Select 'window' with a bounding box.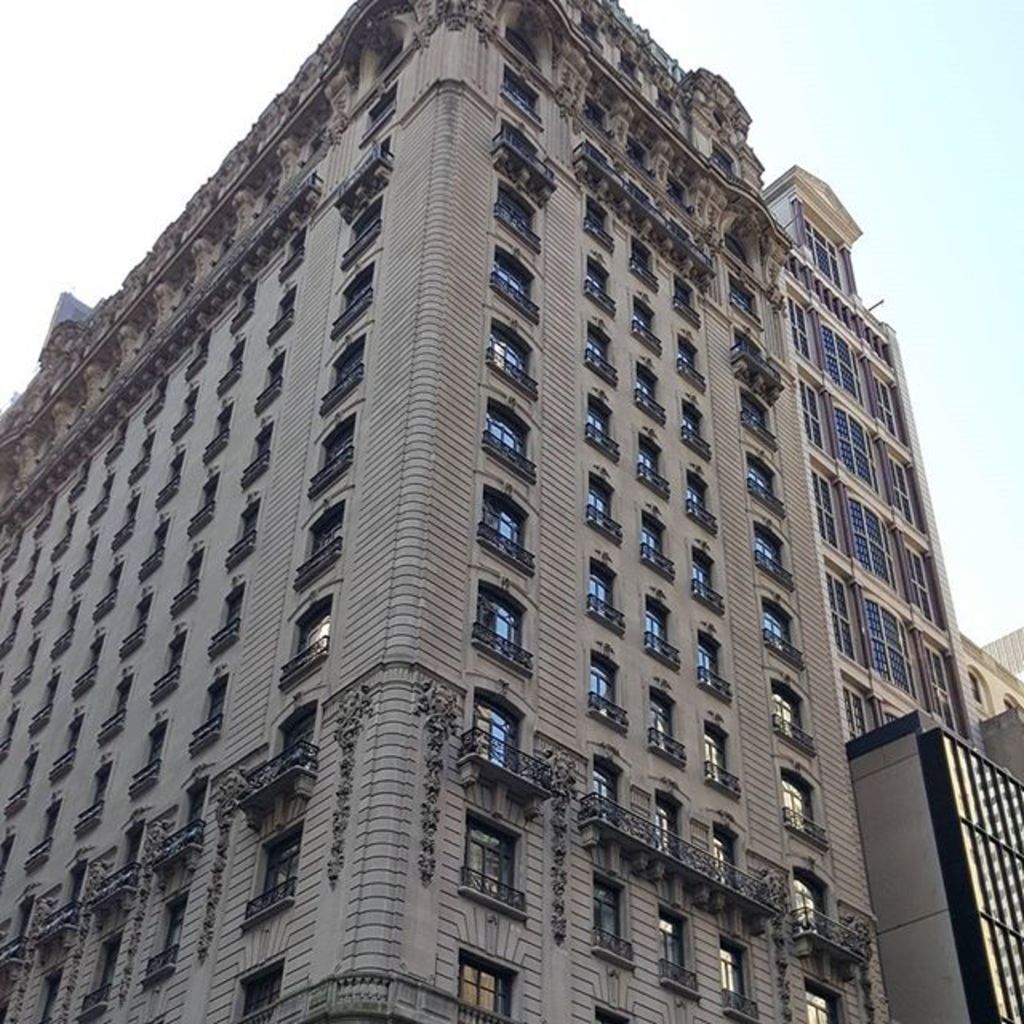
(x1=486, y1=405, x2=525, y2=456).
